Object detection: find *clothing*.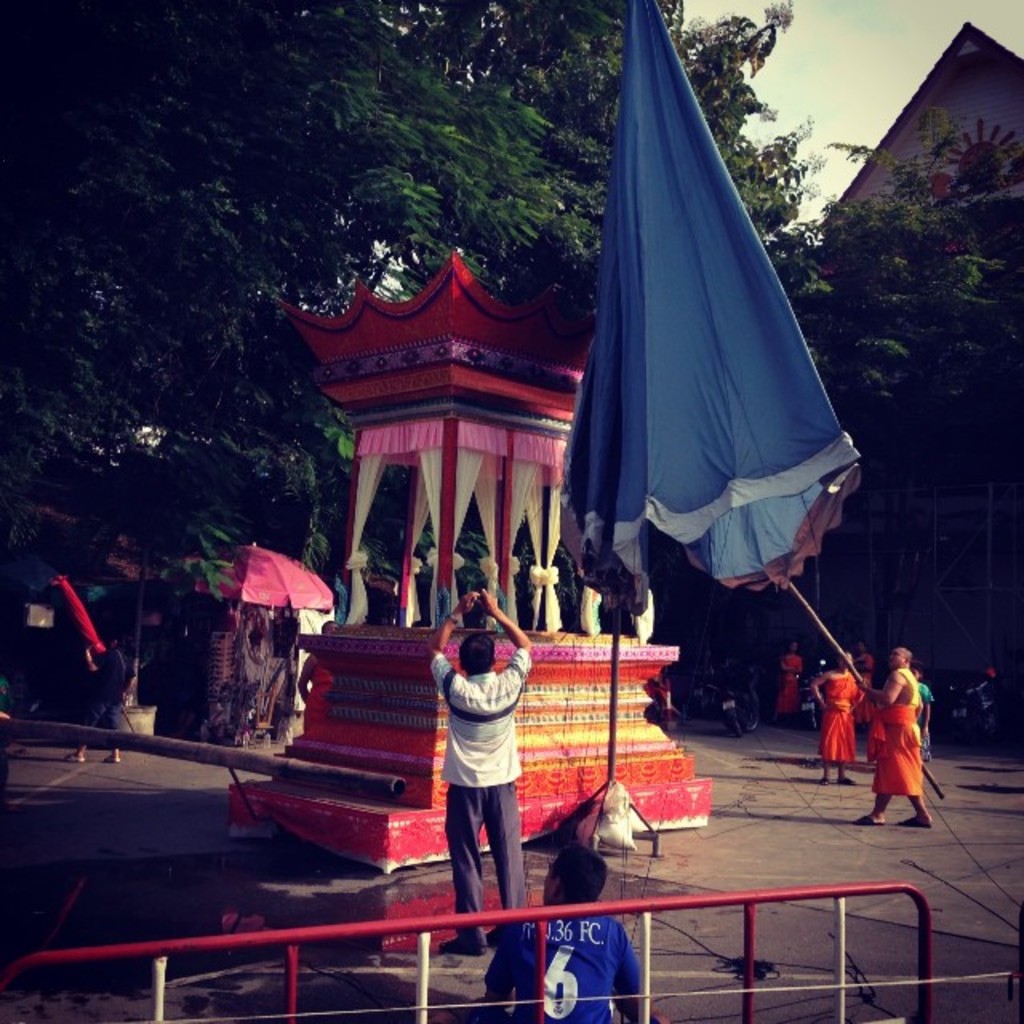
Rect(918, 683, 934, 760).
